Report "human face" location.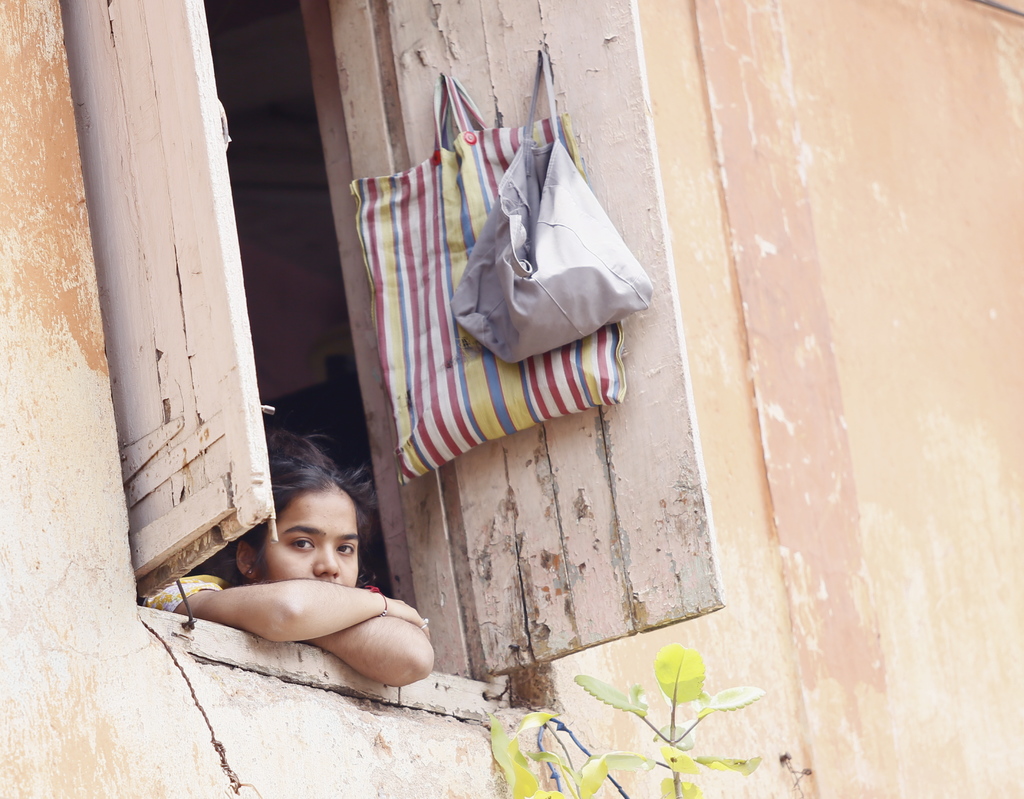
Report: (left=250, top=481, right=362, bottom=586).
